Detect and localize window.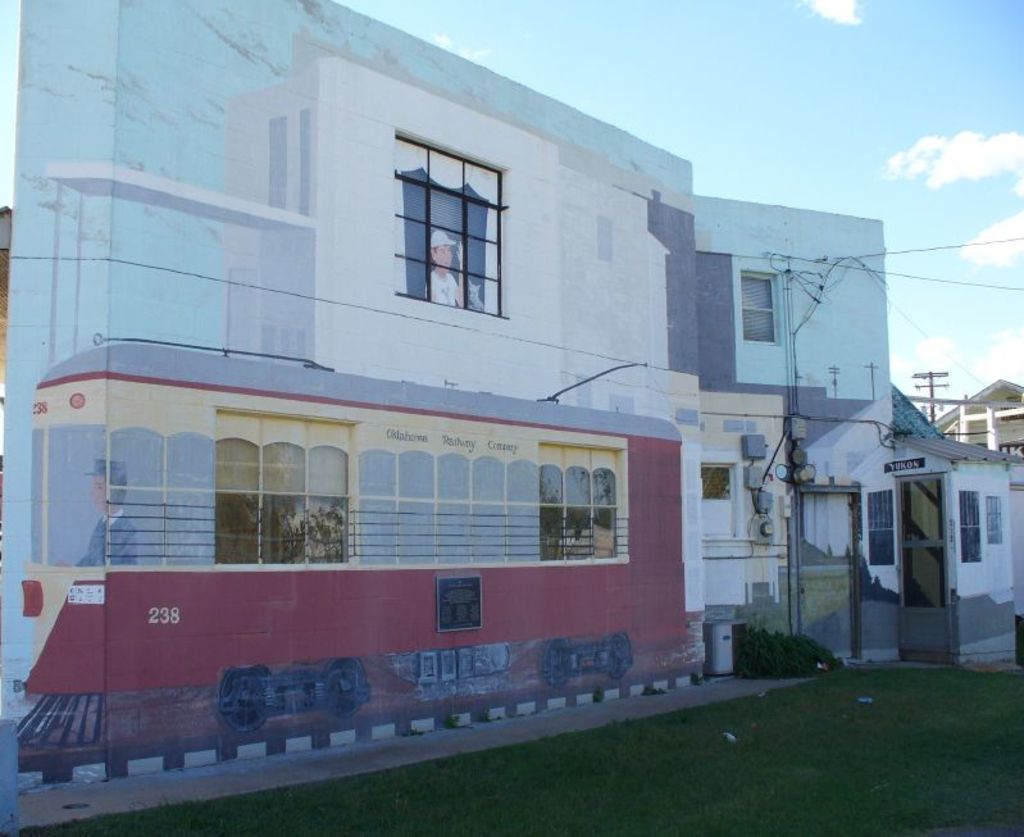
Localized at pyautogui.locateOnScreen(739, 272, 783, 347).
